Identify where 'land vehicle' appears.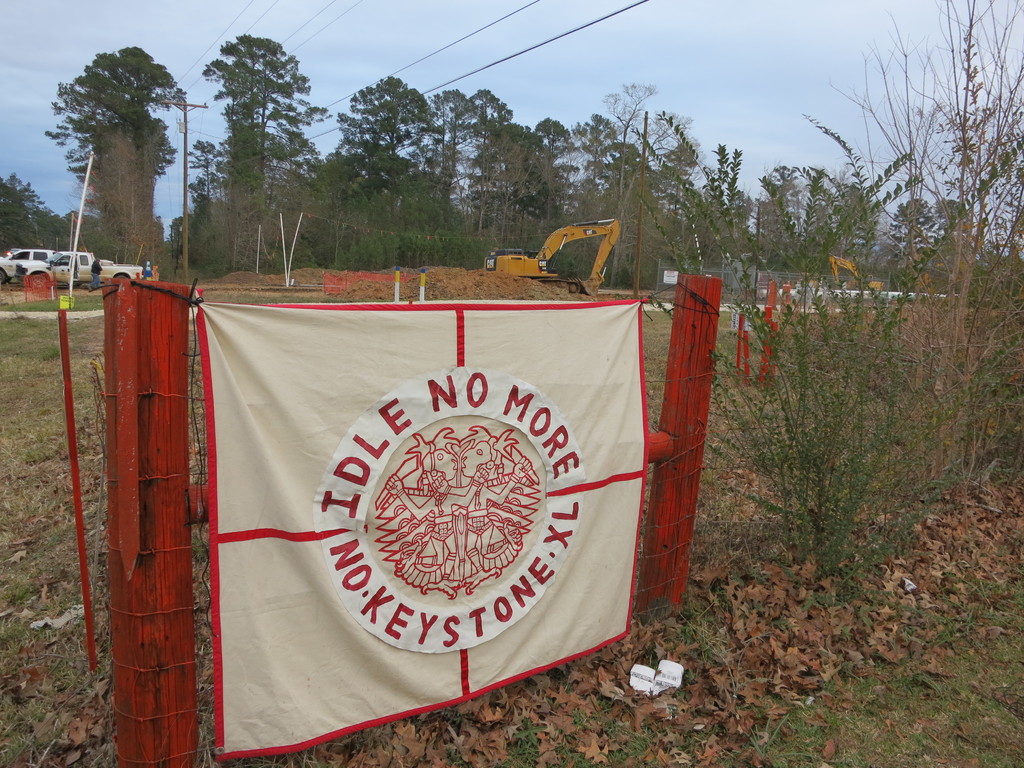
Appears at x1=481, y1=218, x2=620, y2=296.
